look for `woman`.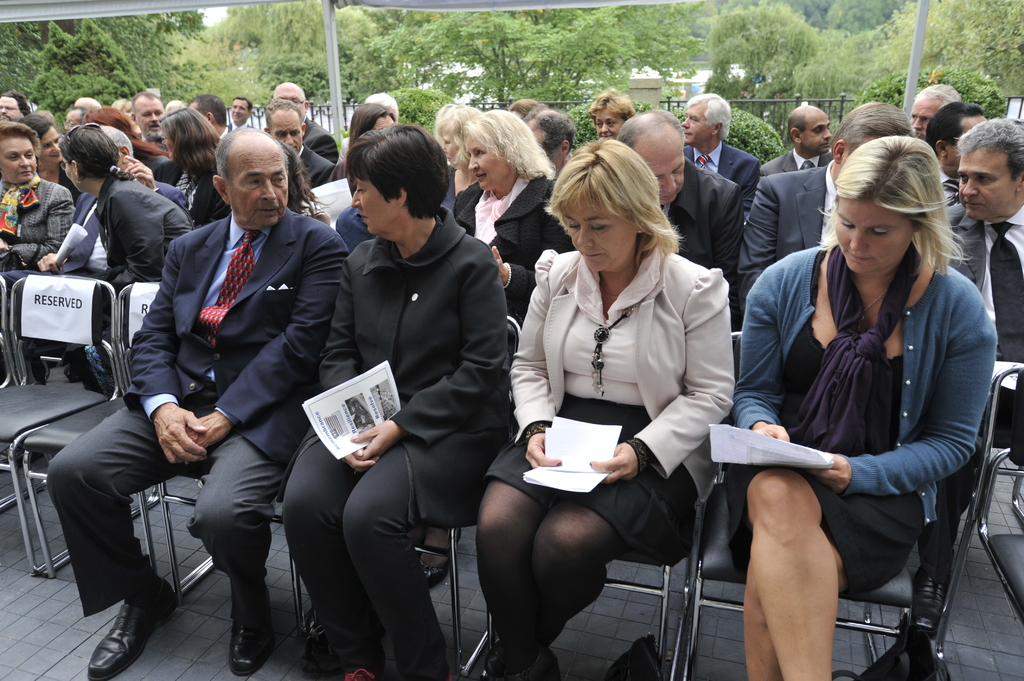
Found: rect(740, 88, 988, 680).
